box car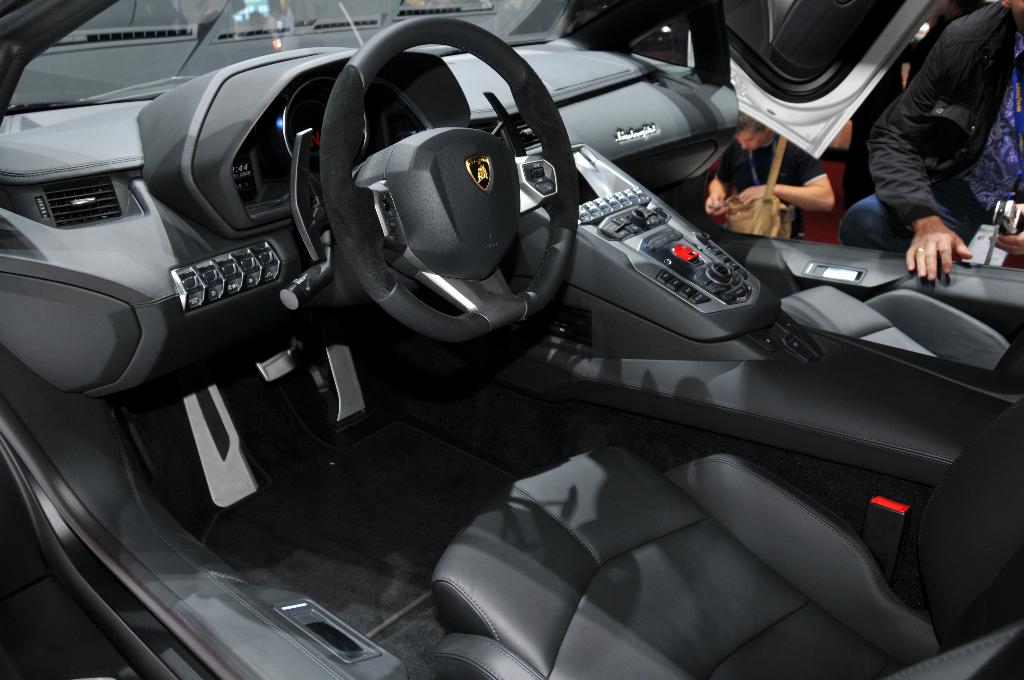
rect(0, 0, 1023, 679)
